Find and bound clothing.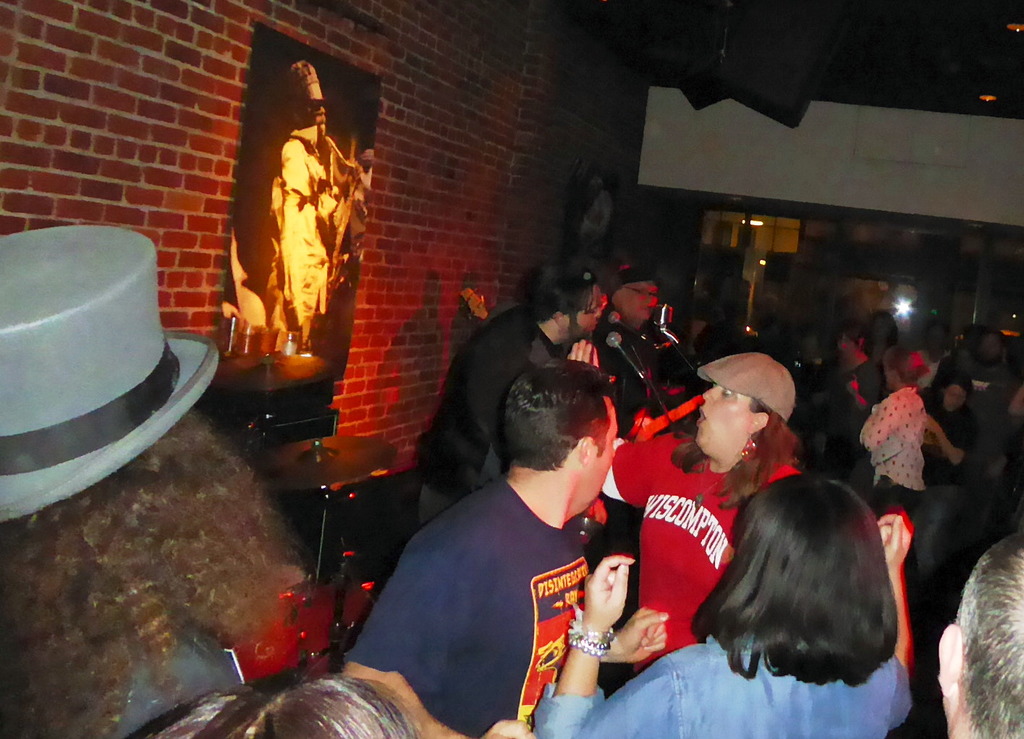
Bound: <region>55, 637, 232, 738</region>.
